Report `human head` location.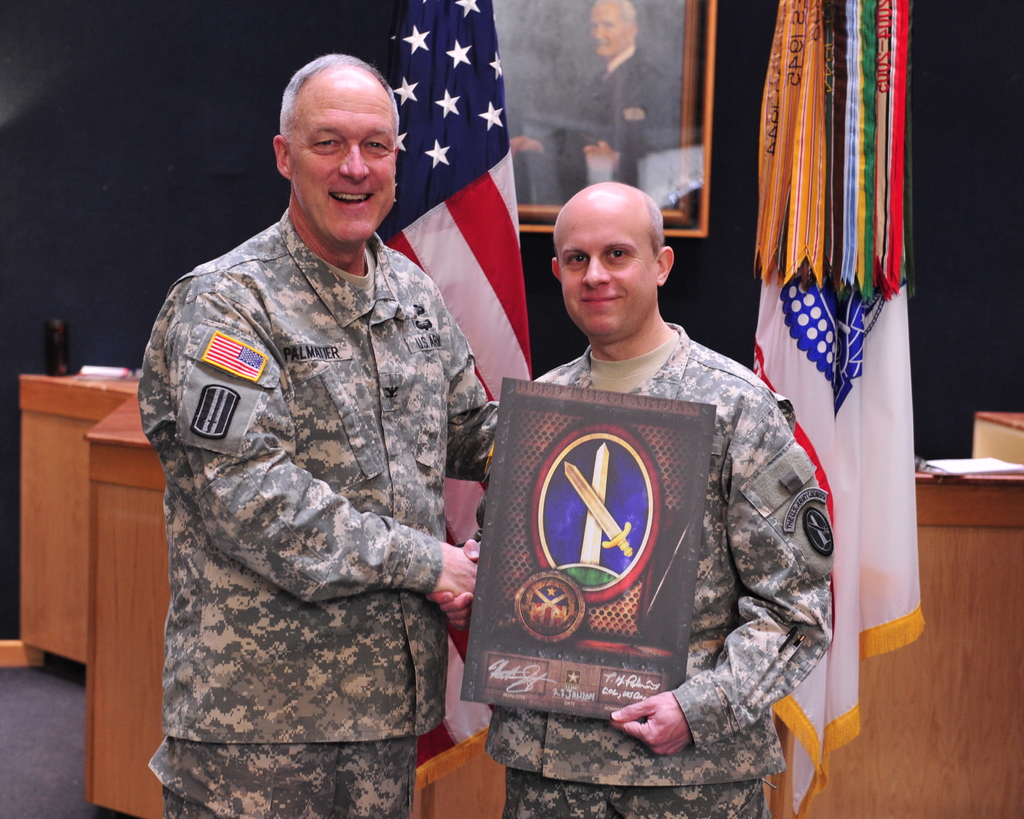
Report: [x1=550, y1=181, x2=676, y2=348].
